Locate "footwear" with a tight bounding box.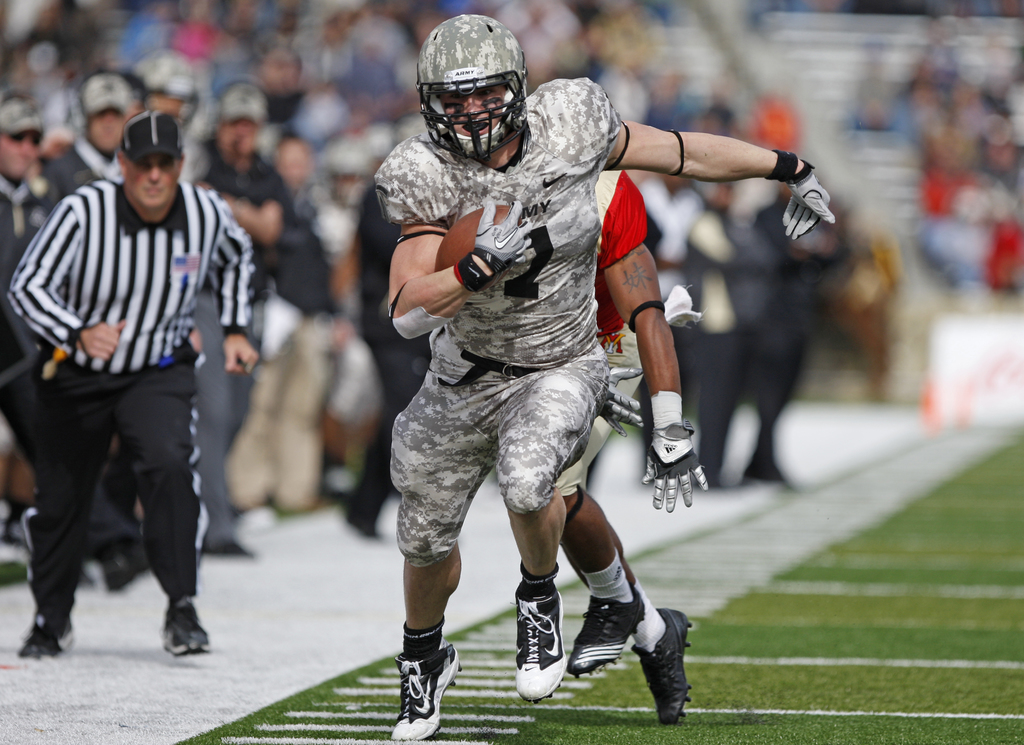
box=[635, 609, 696, 731].
